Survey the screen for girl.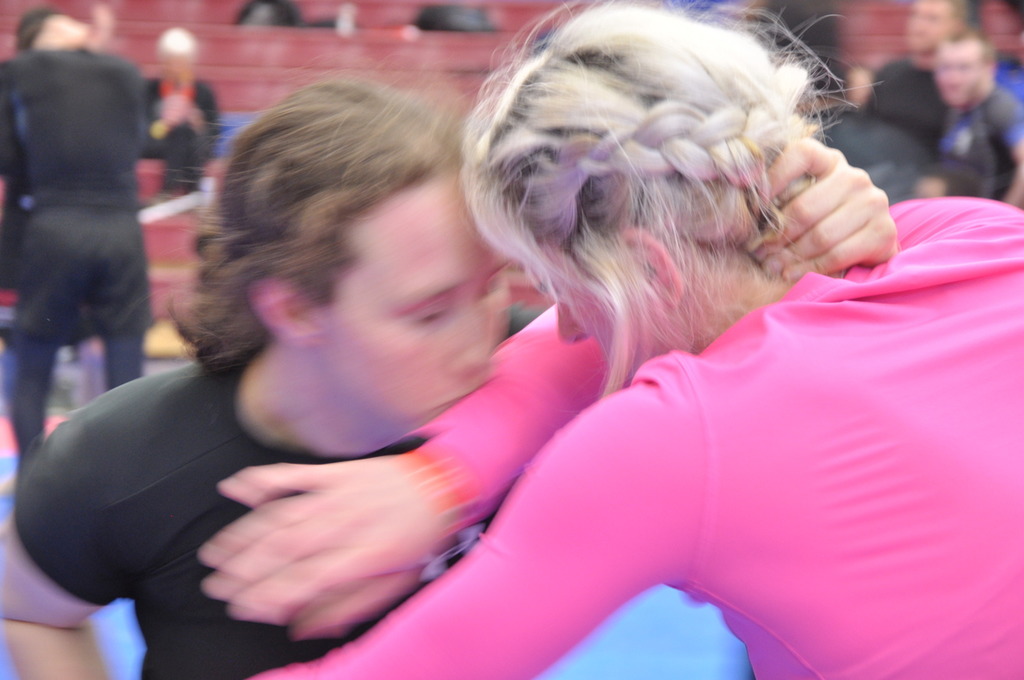
Survey found: l=0, t=49, r=898, b=679.
